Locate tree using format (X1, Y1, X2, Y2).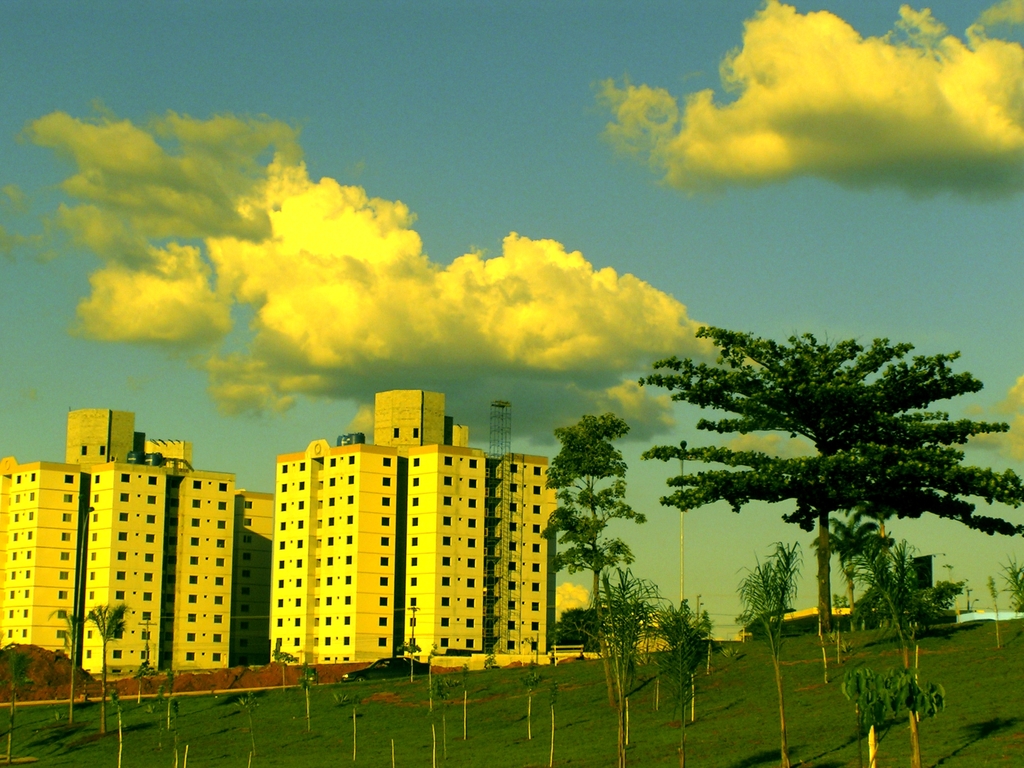
(391, 643, 421, 678).
